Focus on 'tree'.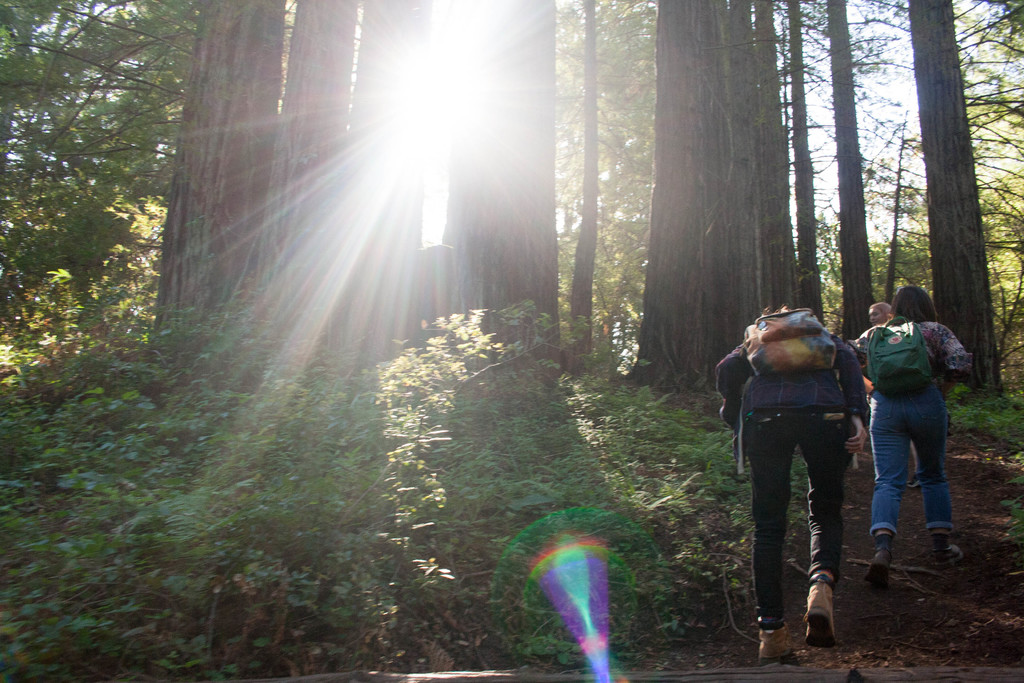
Focused at 825, 0, 874, 336.
